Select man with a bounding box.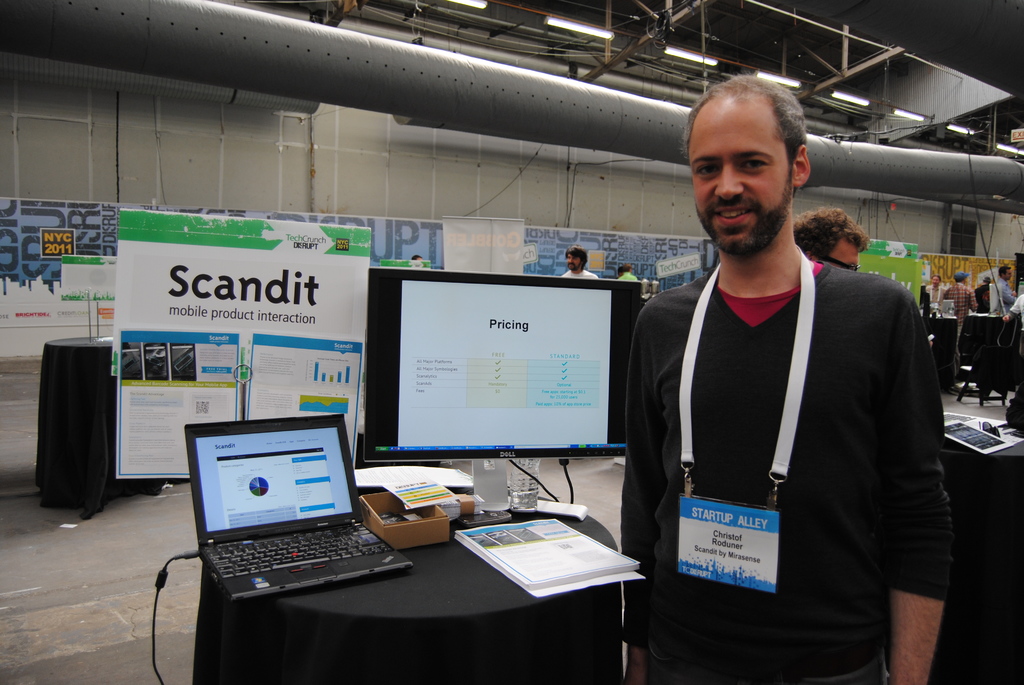
(946, 270, 979, 337).
